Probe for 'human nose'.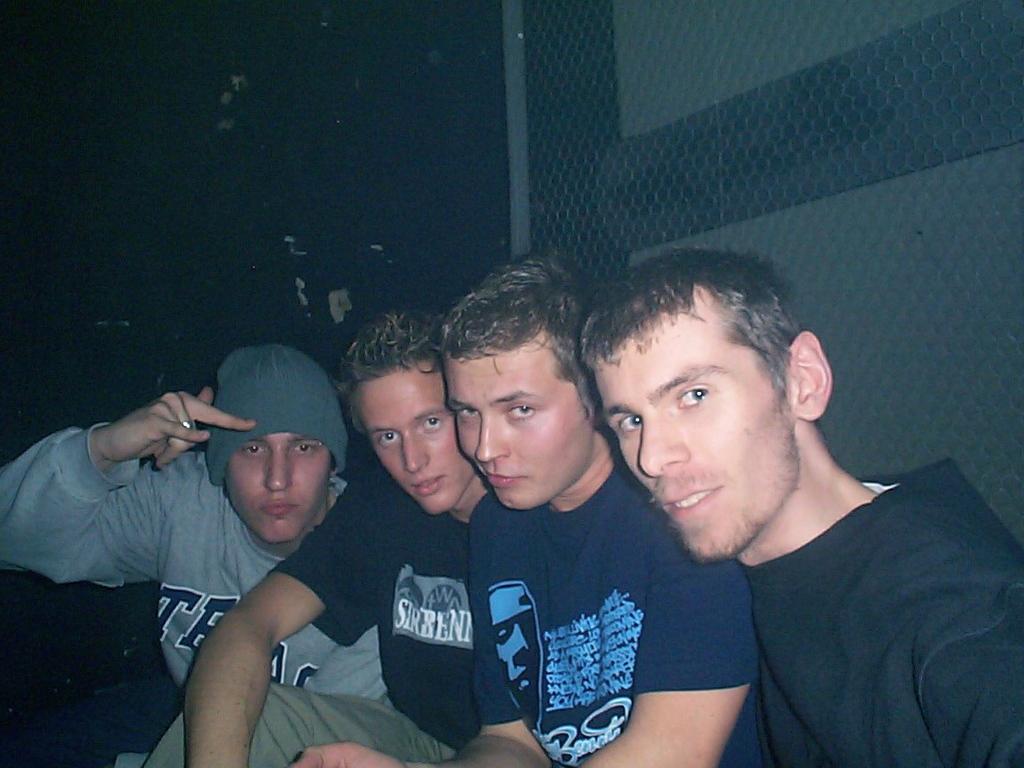
Probe result: 260 450 290 492.
